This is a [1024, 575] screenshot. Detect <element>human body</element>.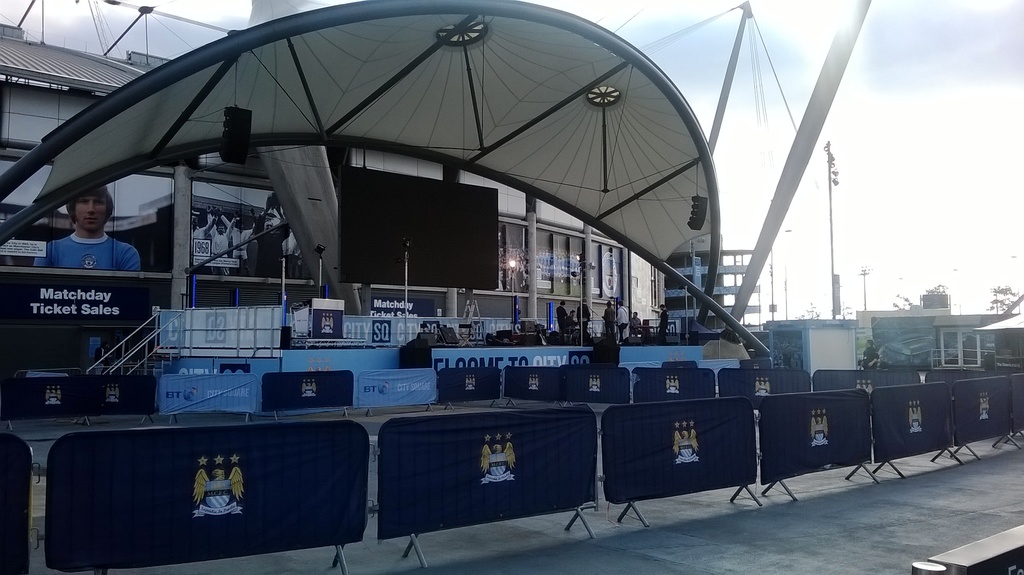
206:204:239:276.
